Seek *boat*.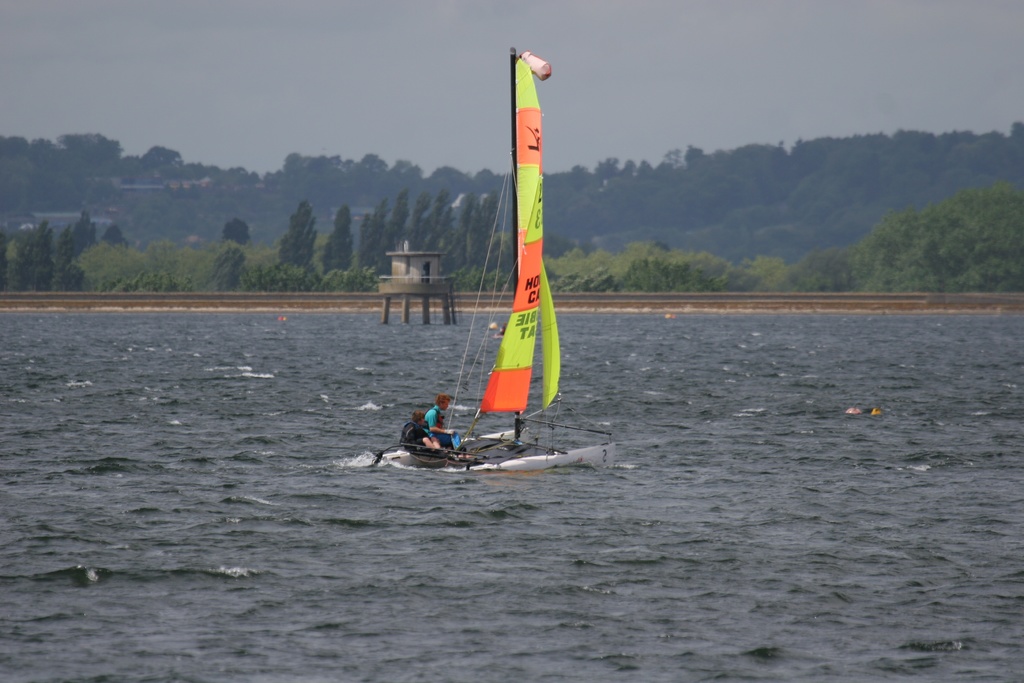
{"x1": 370, "y1": 42, "x2": 598, "y2": 497}.
